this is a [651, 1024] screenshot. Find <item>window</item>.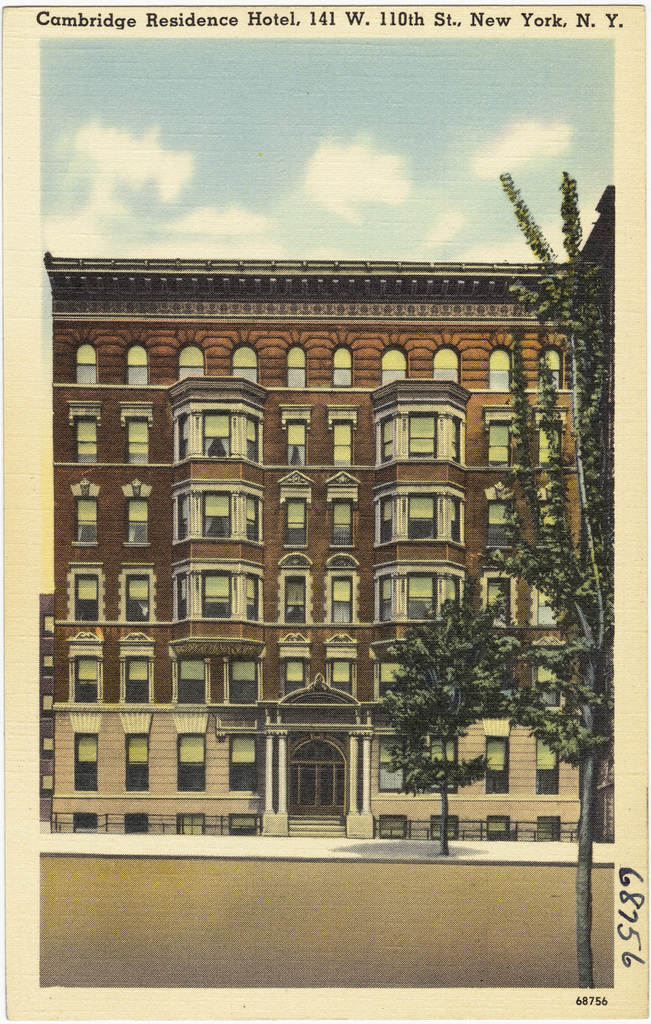
Bounding box: <bbox>128, 345, 148, 377</bbox>.
